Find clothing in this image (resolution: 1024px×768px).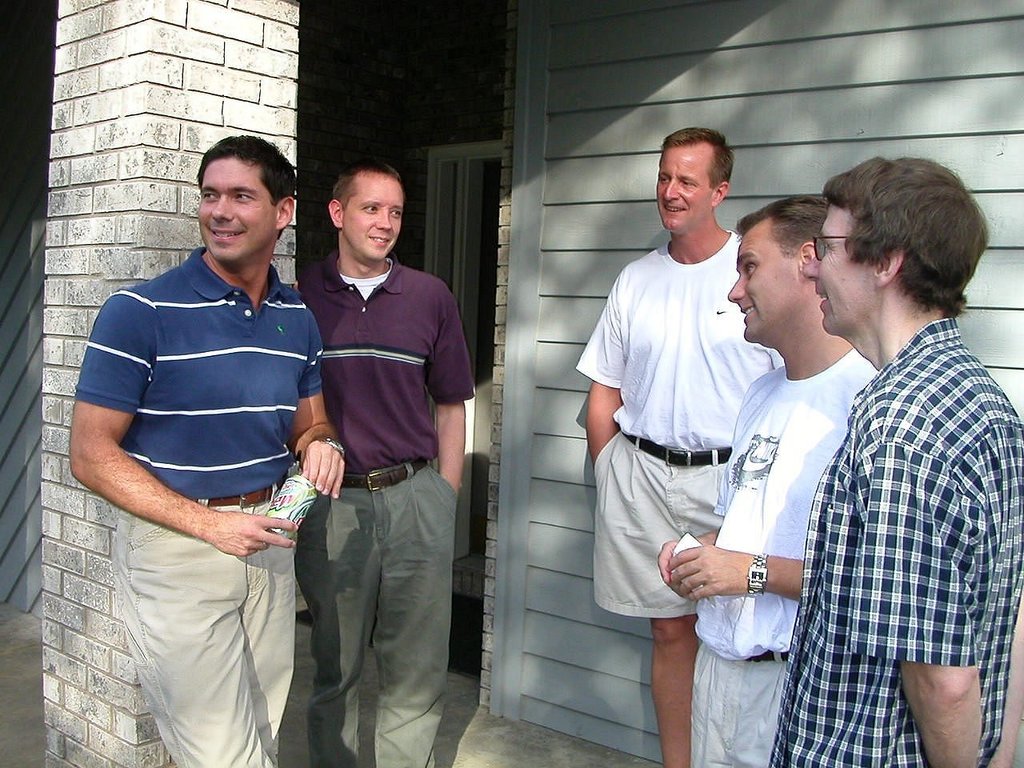
detection(71, 257, 325, 767).
